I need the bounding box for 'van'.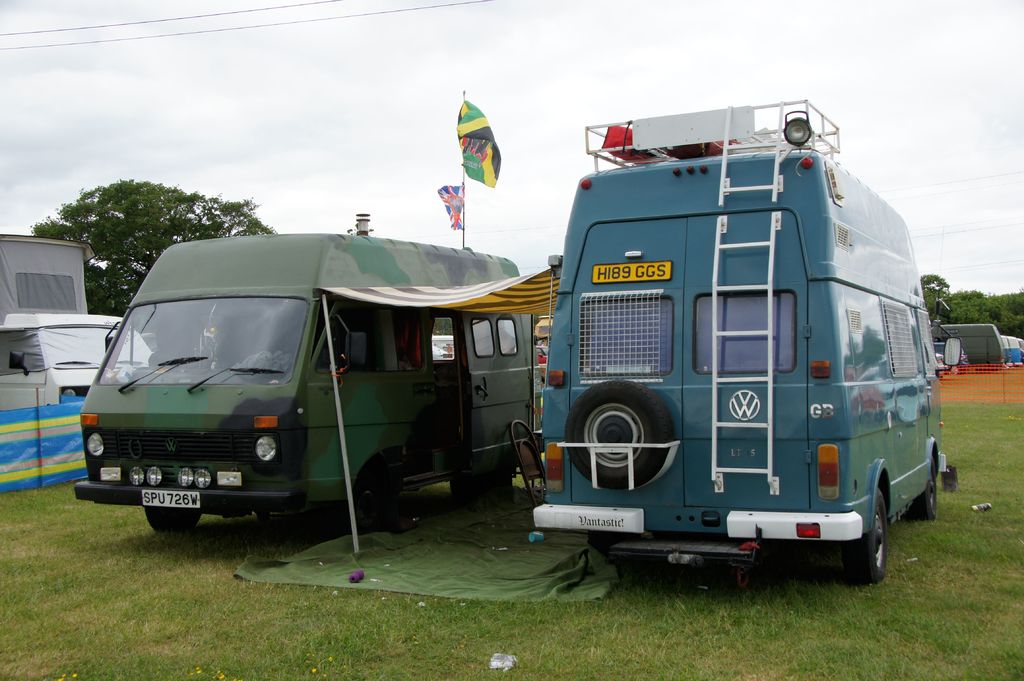
Here it is: bbox=[529, 99, 963, 582].
